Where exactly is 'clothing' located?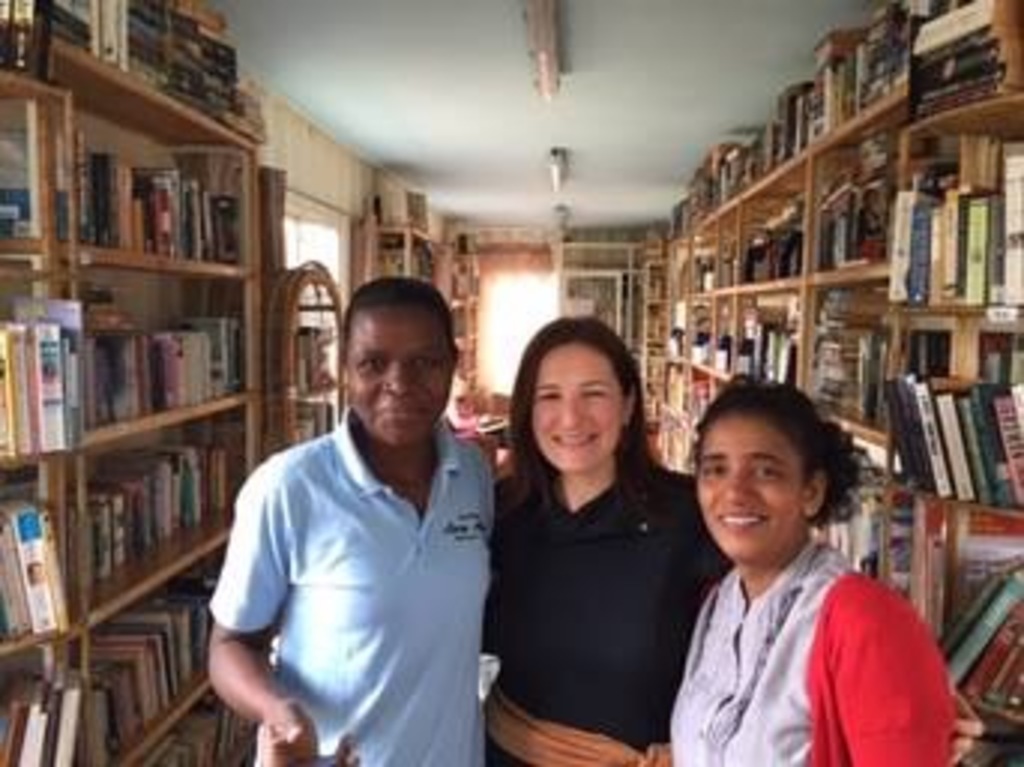
Its bounding box is bbox=(210, 398, 503, 764).
